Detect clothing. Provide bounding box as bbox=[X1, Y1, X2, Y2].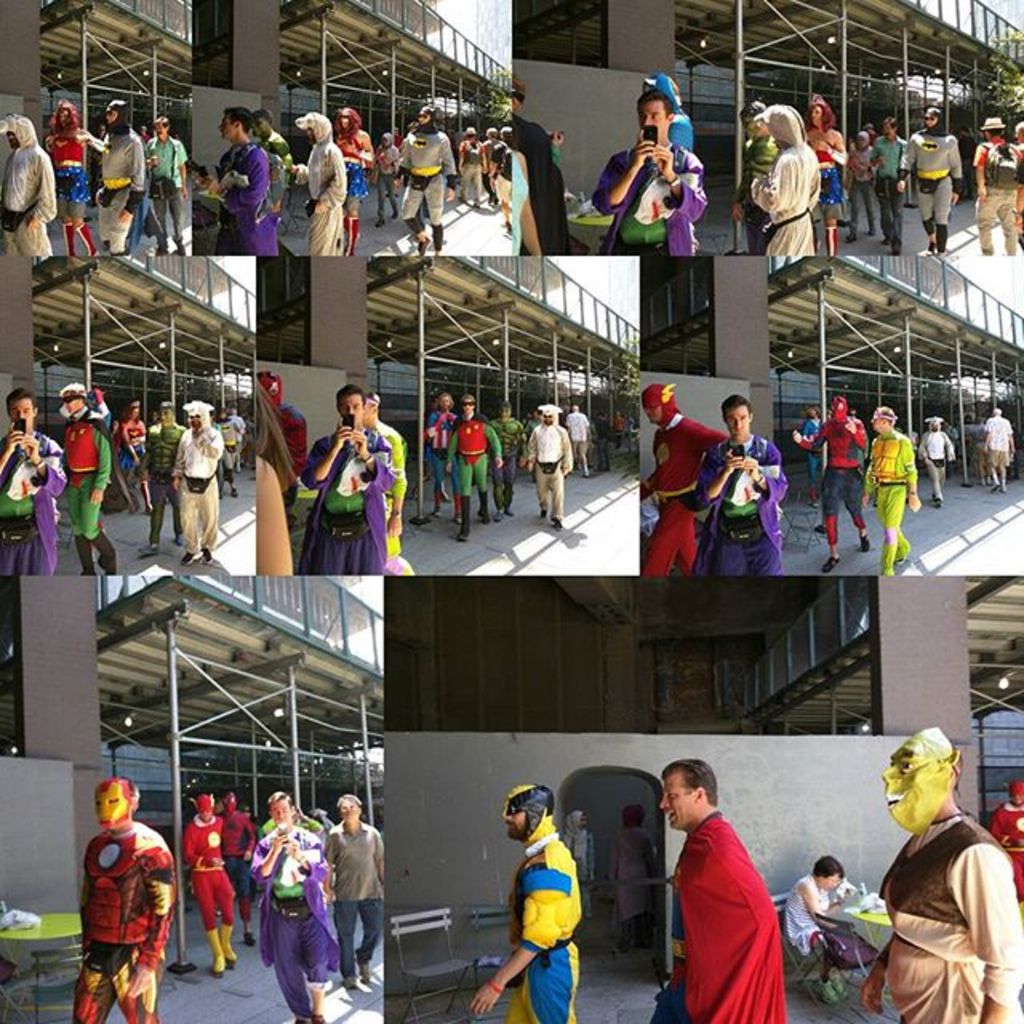
bbox=[686, 432, 787, 578].
